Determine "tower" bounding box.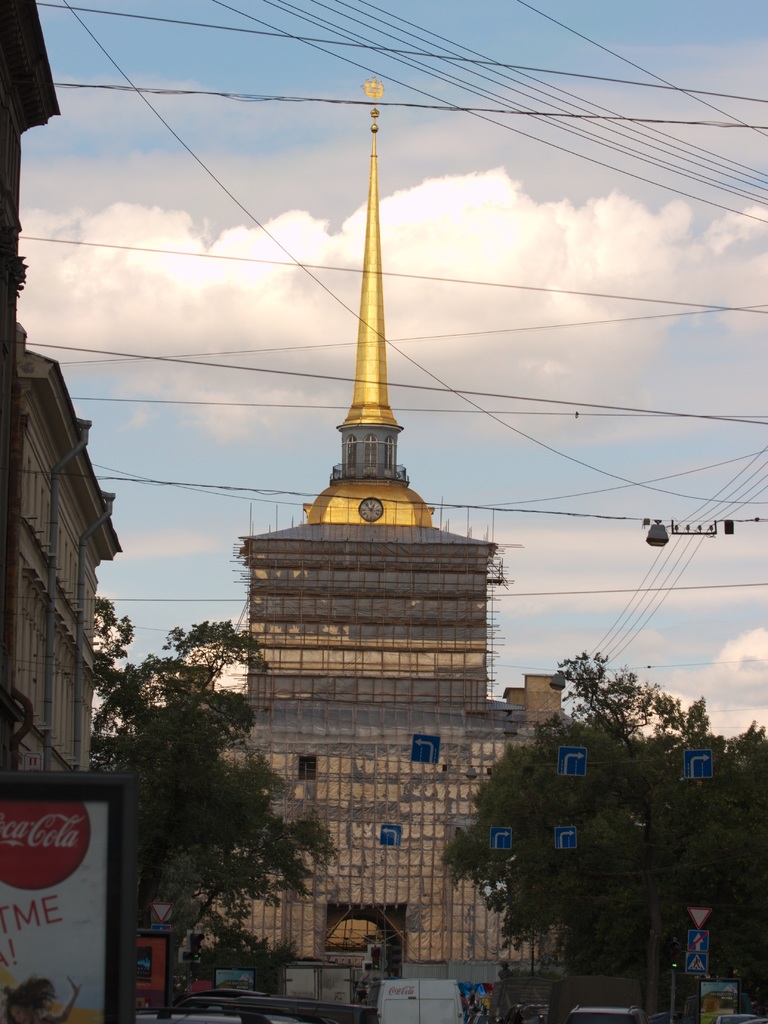
Determined: (306, 78, 434, 526).
